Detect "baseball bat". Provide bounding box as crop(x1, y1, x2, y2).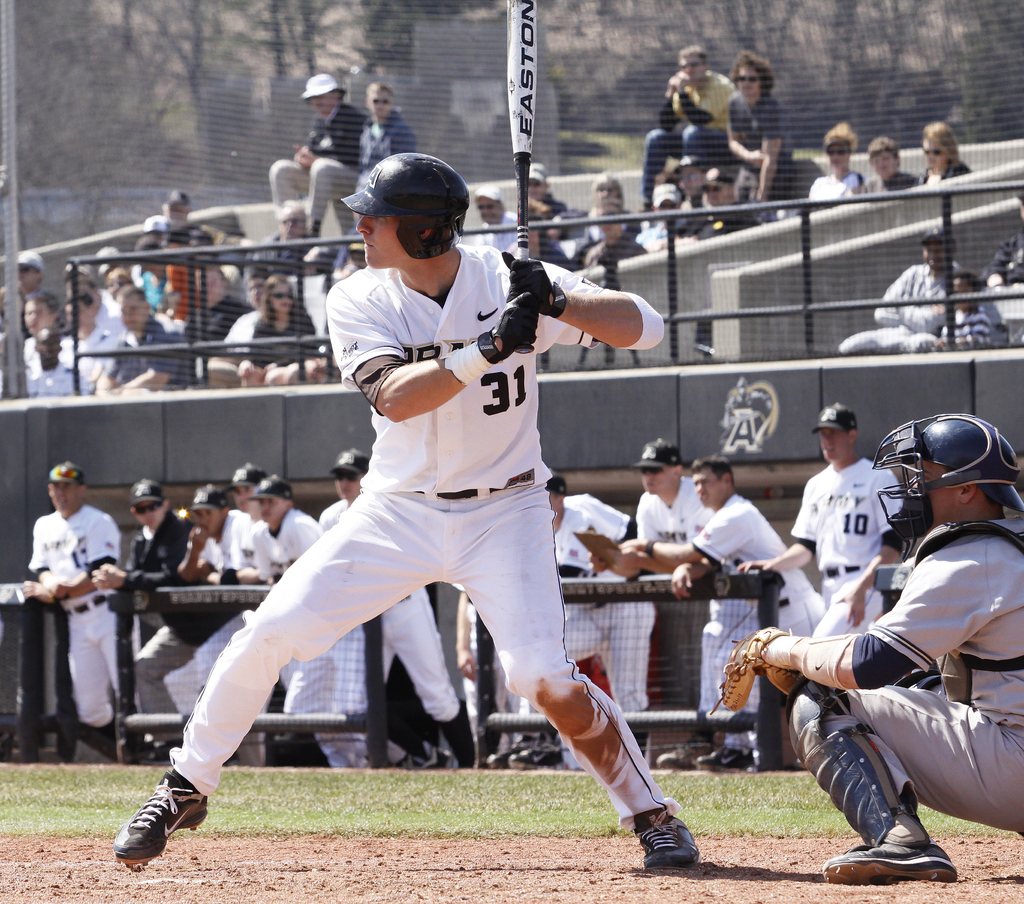
crop(508, 0, 533, 356).
